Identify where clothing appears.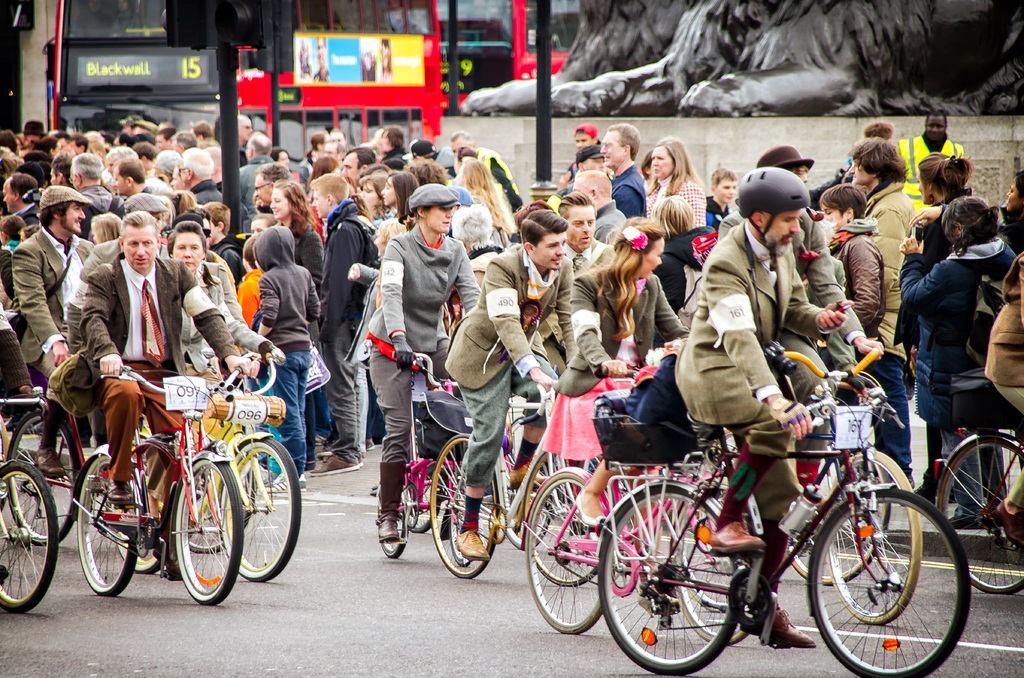
Appears at [611, 160, 644, 230].
